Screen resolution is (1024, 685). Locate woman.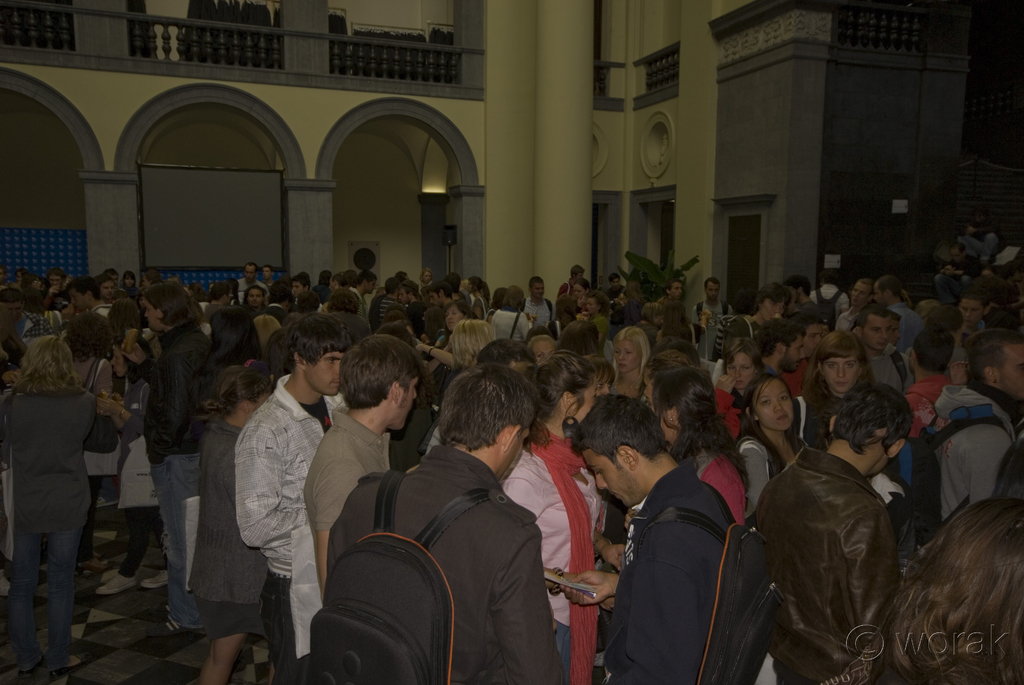
locate(646, 365, 751, 528).
